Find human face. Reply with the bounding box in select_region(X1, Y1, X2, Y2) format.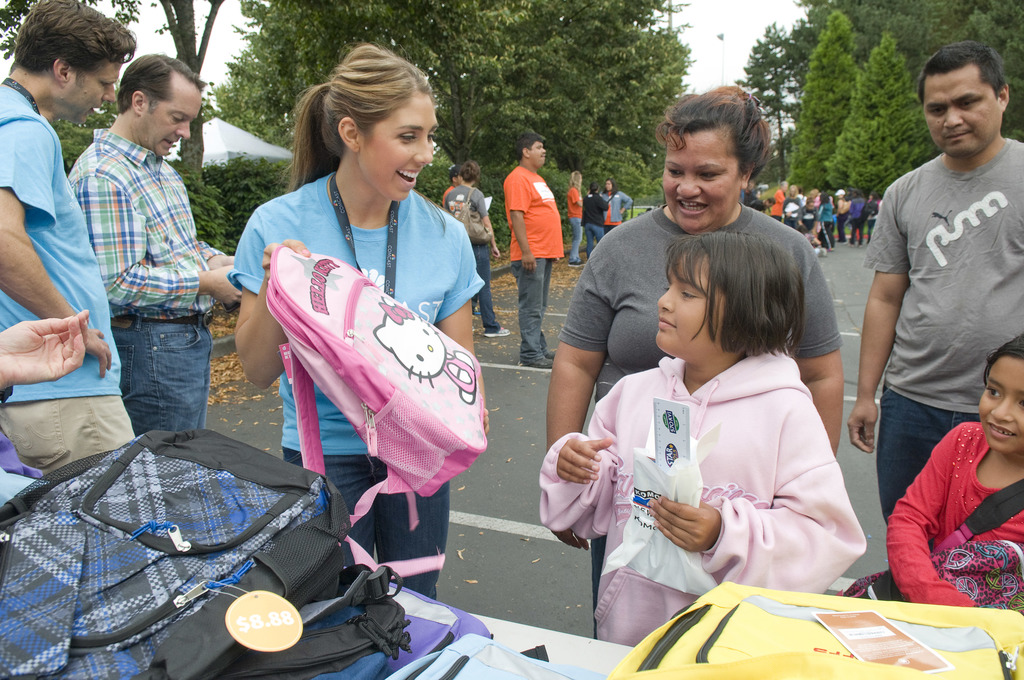
select_region(154, 83, 193, 156).
